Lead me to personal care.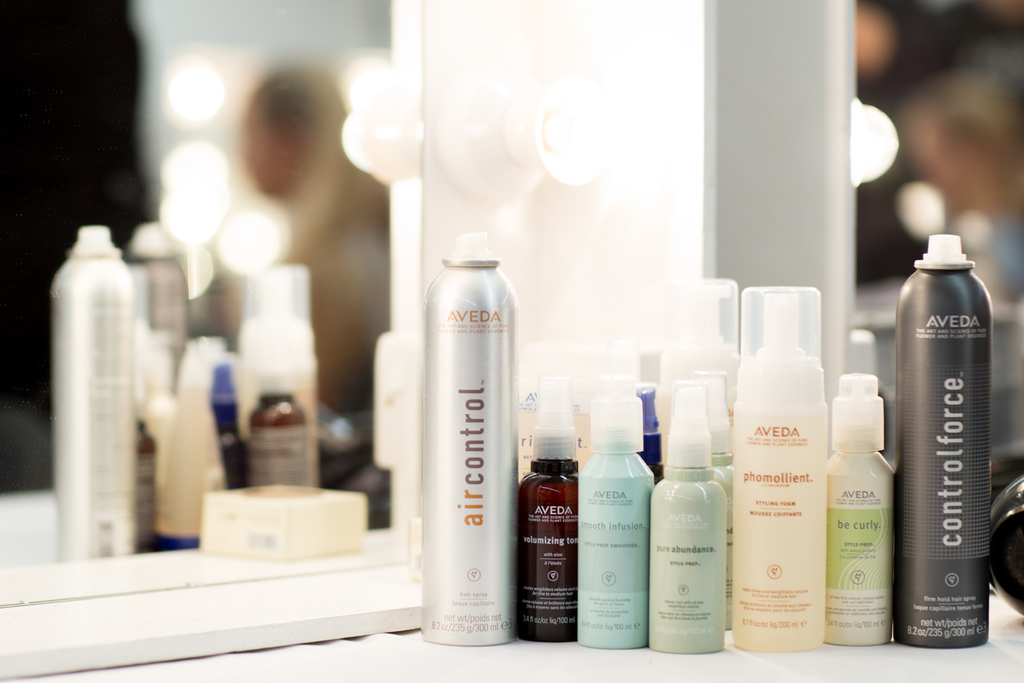
Lead to locate(413, 212, 520, 627).
